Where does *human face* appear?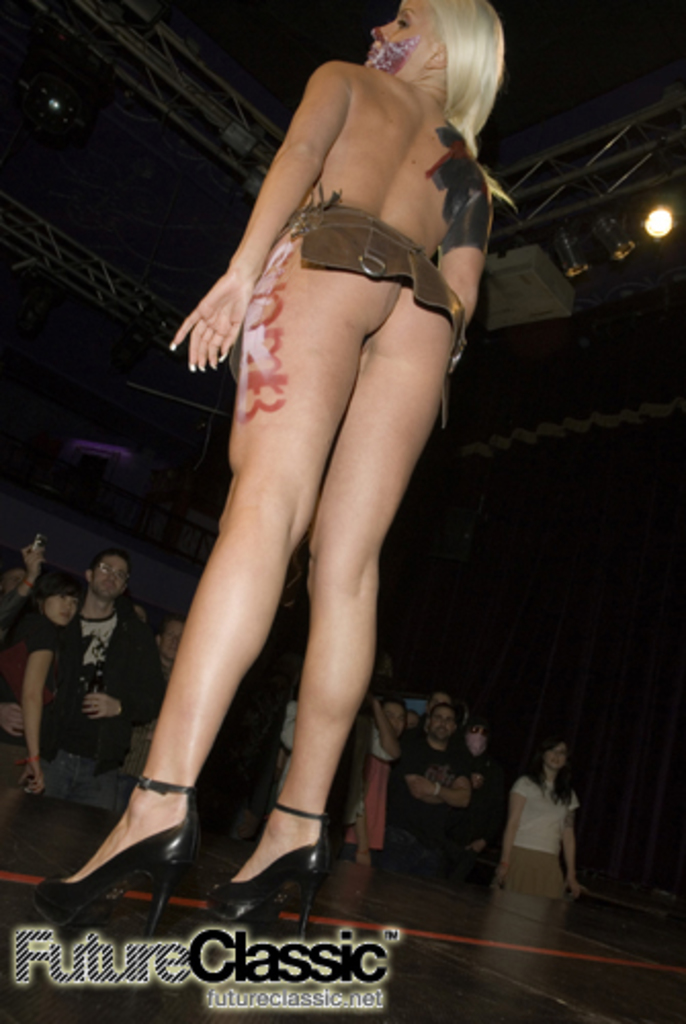
Appears at l=360, t=0, r=434, b=86.
